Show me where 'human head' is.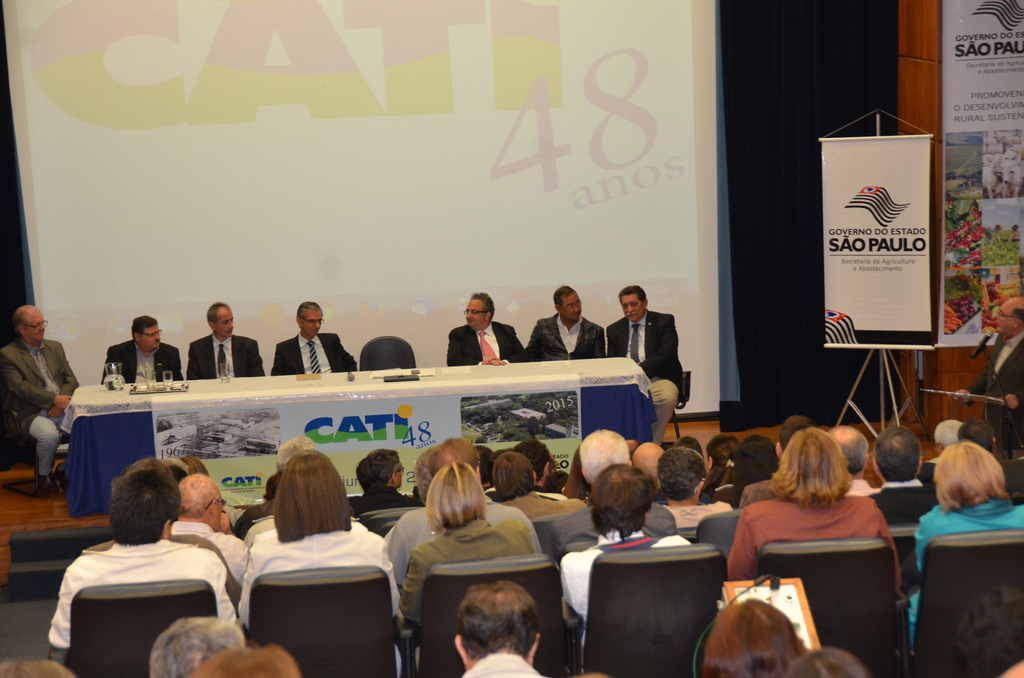
'human head' is at (554,280,585,327).
